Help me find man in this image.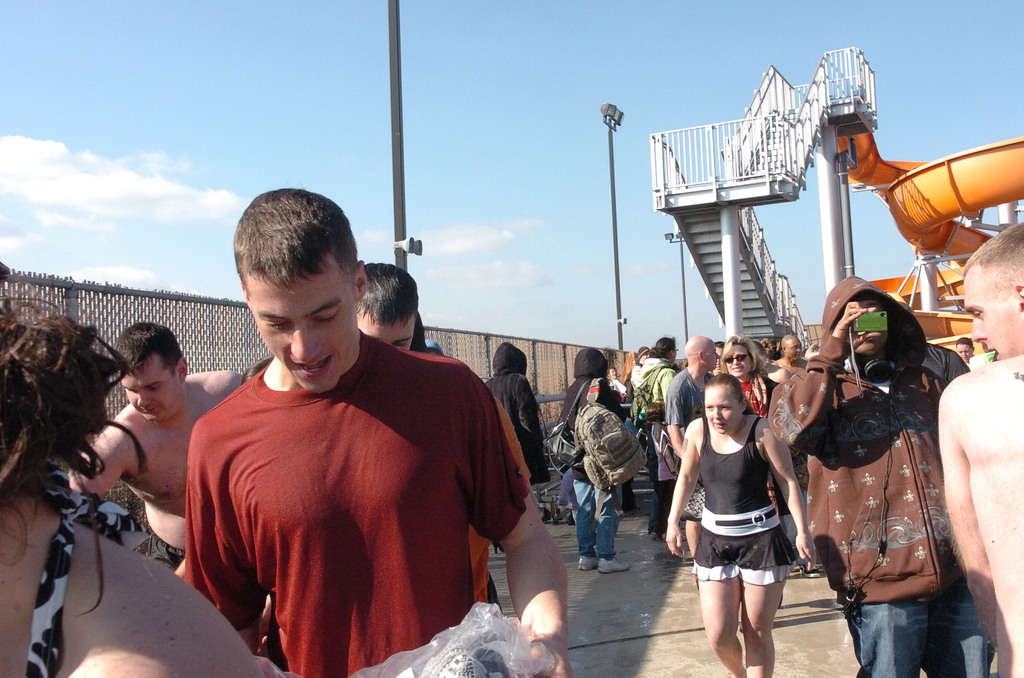
Found it: select_region(353, 259, 421, 350).
